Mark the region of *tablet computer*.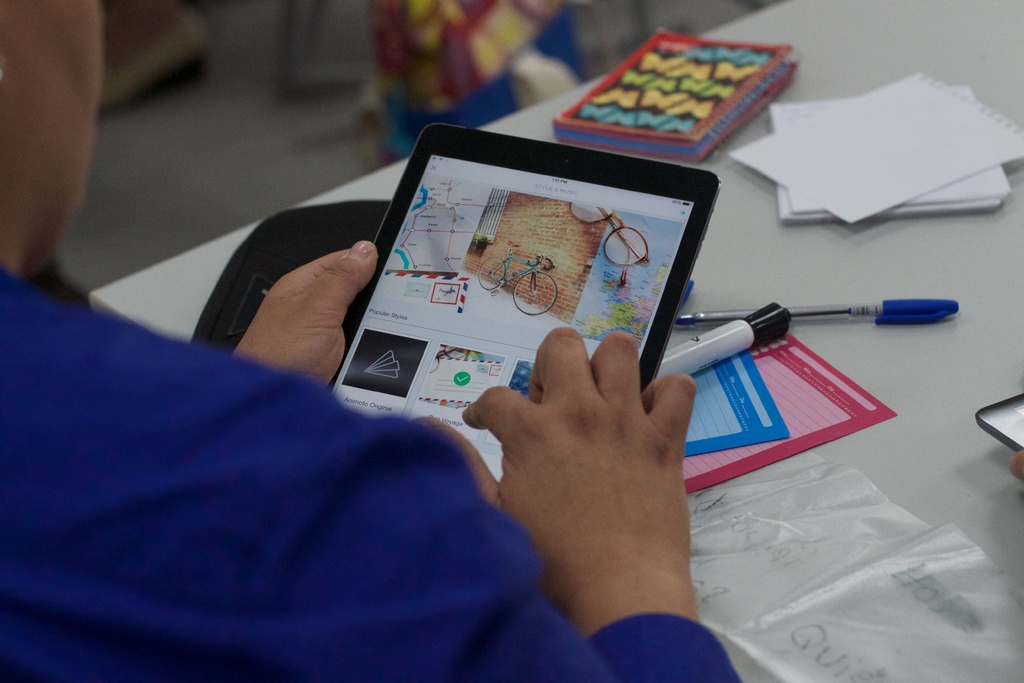
Region: rect(319, 125, 725, 482).
